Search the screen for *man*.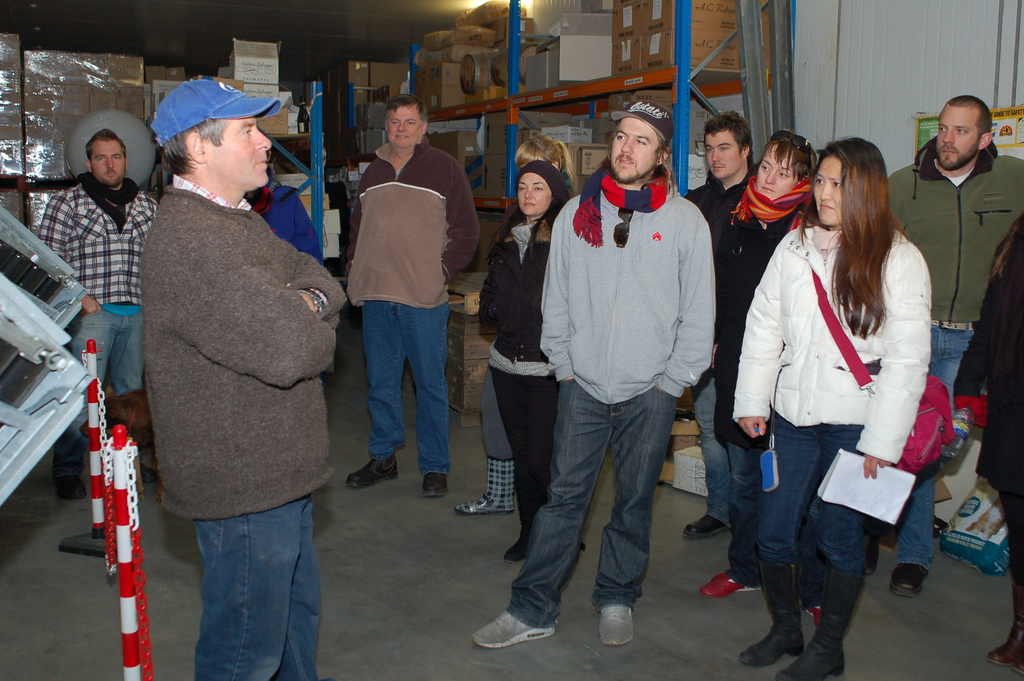
Found at select_region(144, 74, 348, 680).
